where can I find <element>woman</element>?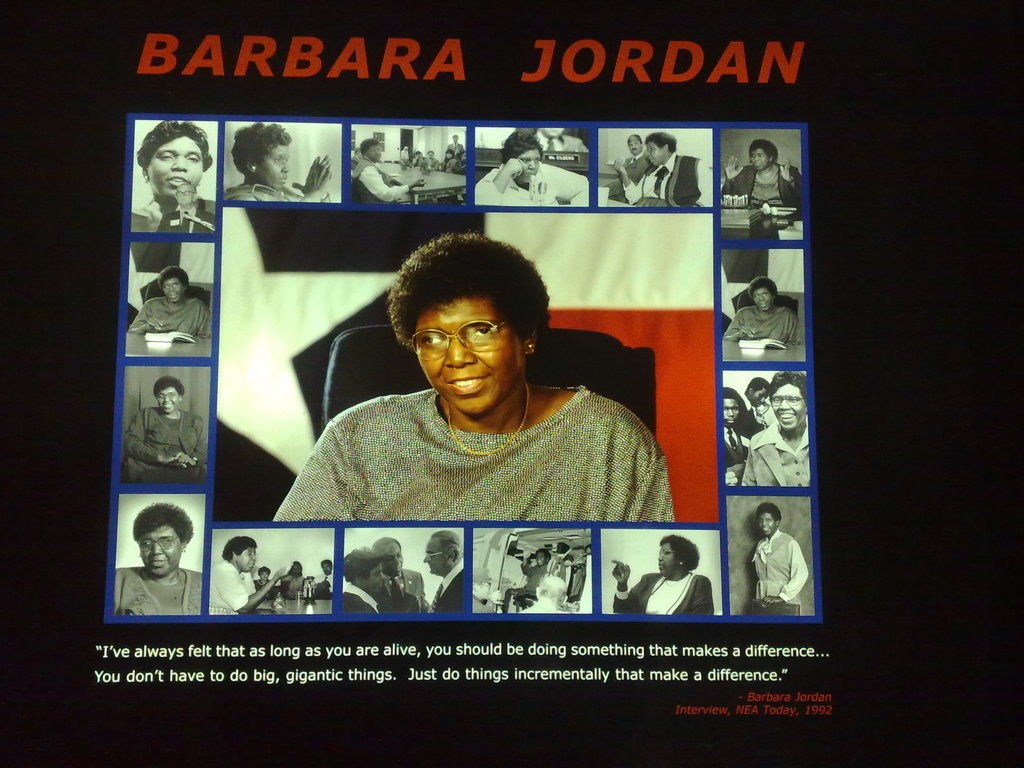
You can find it at <bbox>128, 118, 216, 236</bbox>.
